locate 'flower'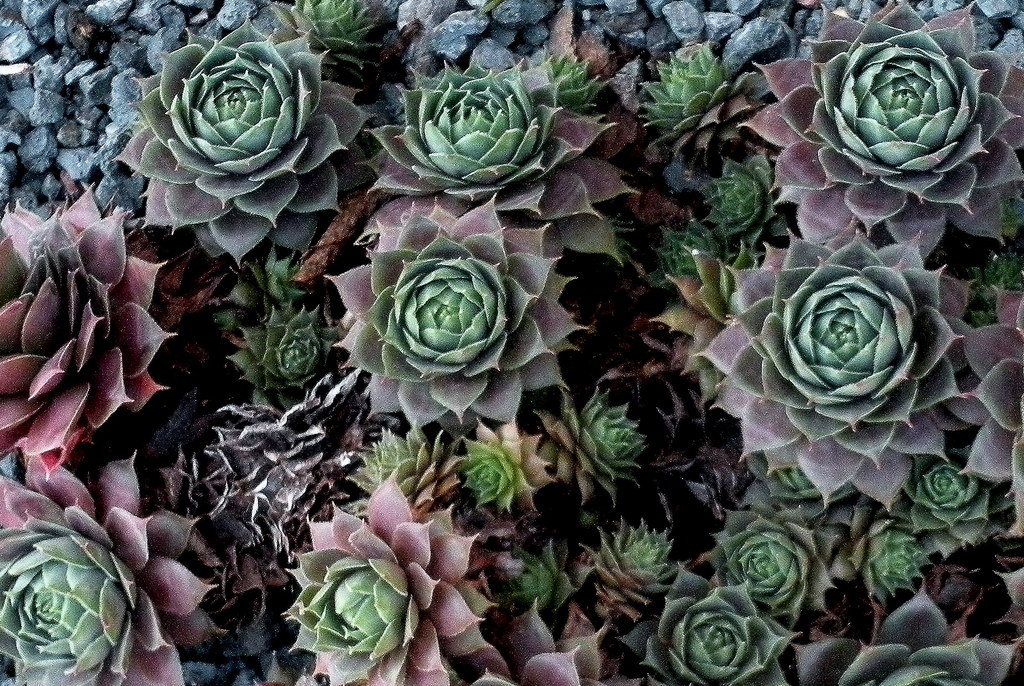
[632, 564, 800, 685]
